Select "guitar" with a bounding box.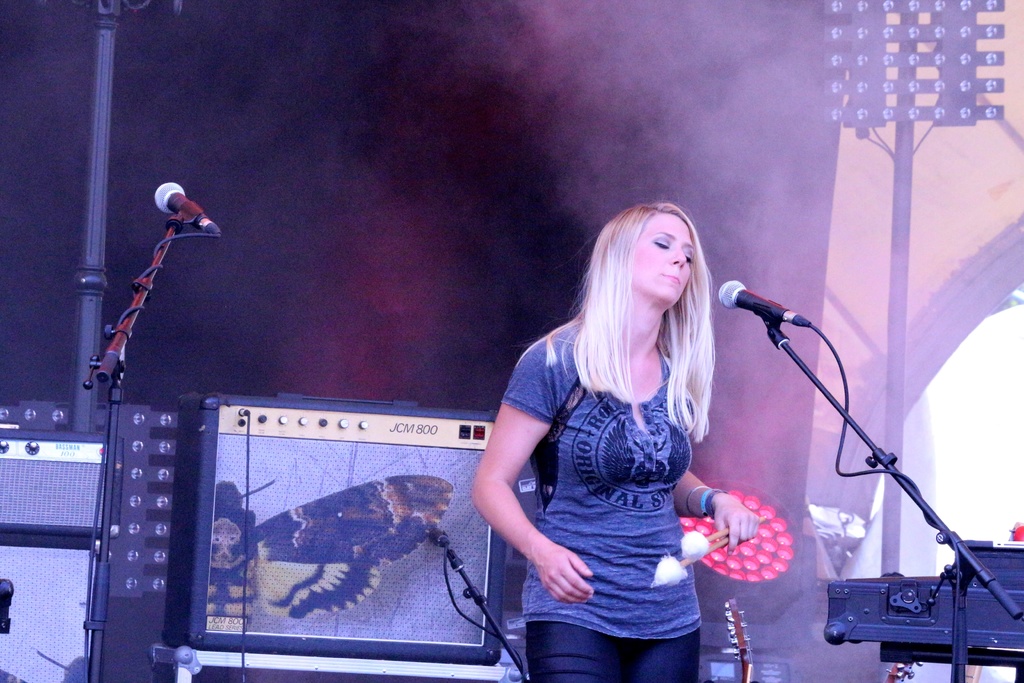
bbox=[711, 593, 756, 680].
